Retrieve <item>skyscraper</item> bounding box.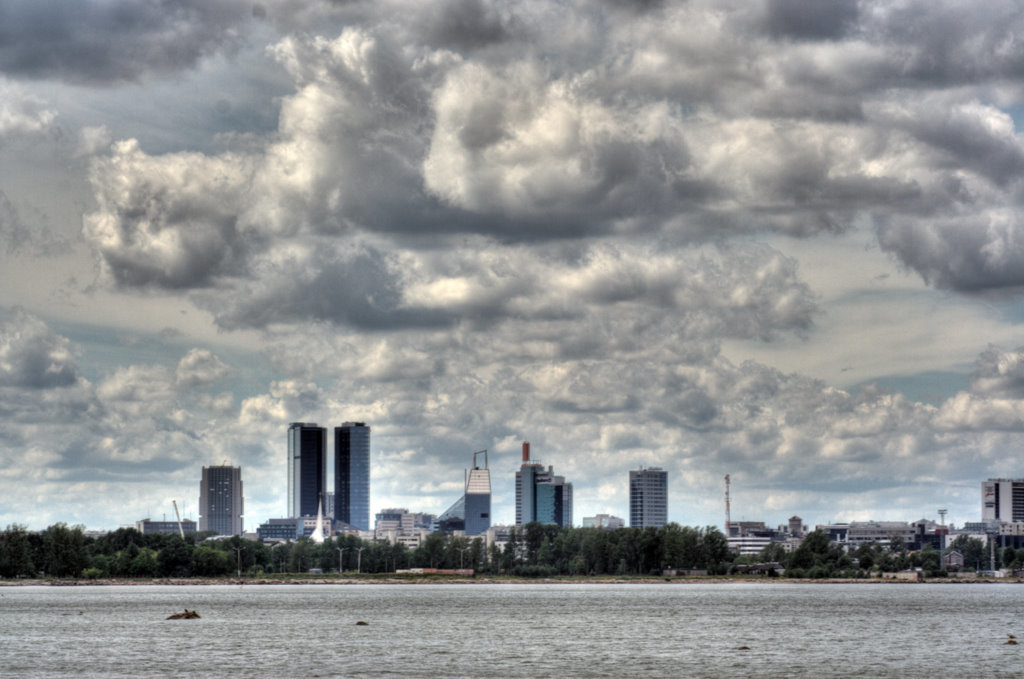
Bounding box: locate(510, 441, 578, 528).
